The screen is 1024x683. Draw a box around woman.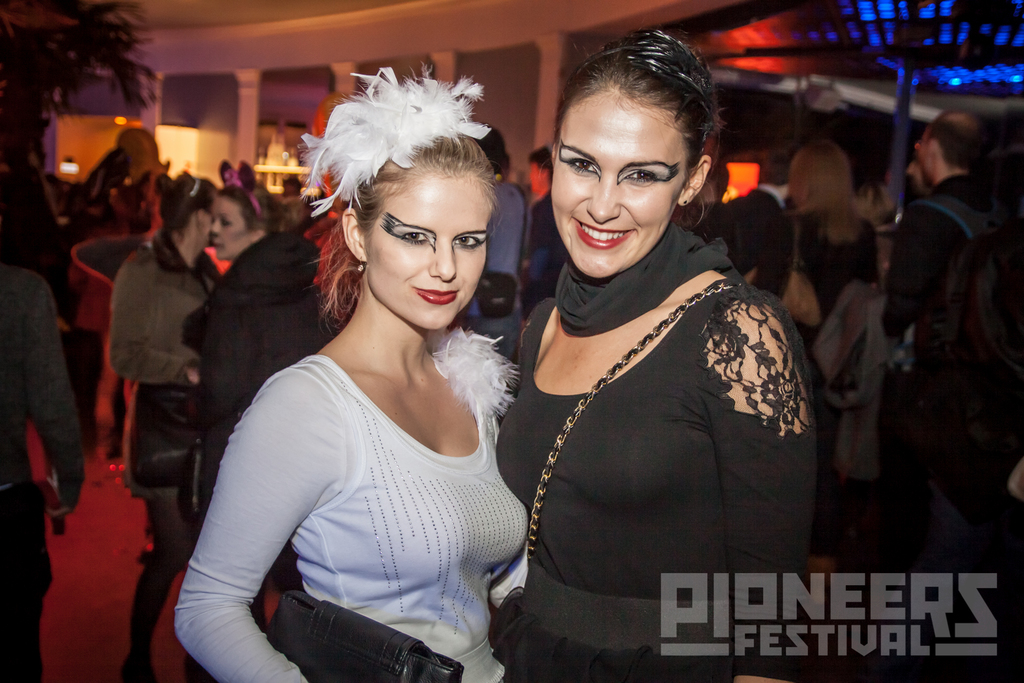
box=[110, 168, 225, 682].
